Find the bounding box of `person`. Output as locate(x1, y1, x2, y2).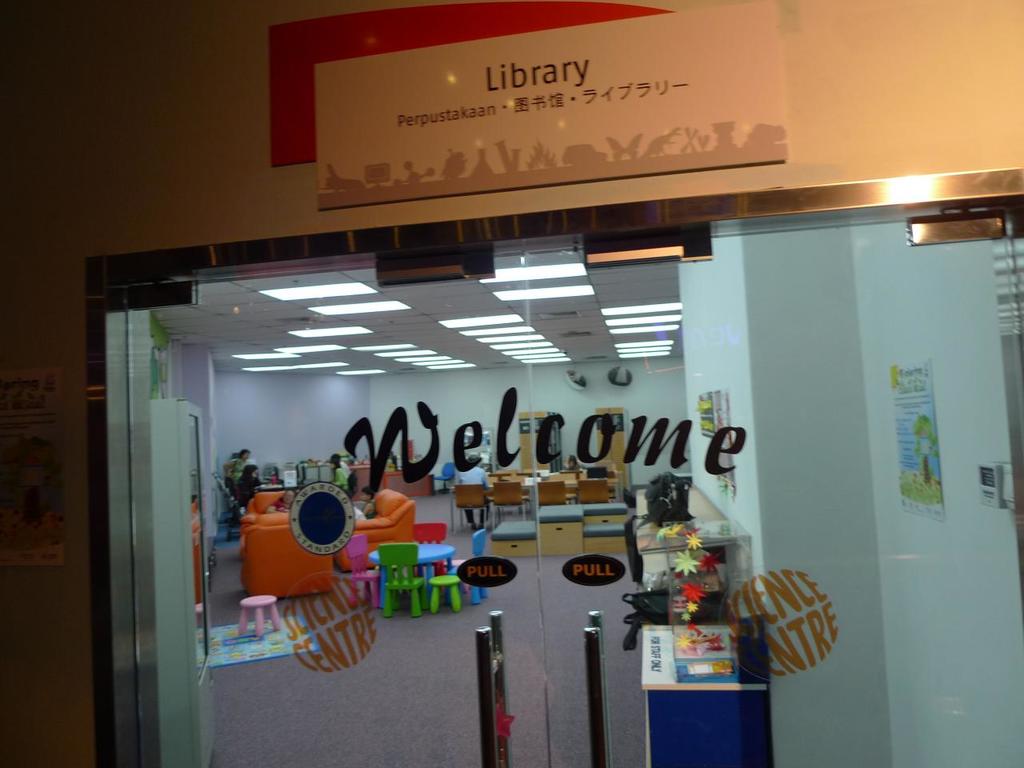
locate(334, 458, 350, 490).
